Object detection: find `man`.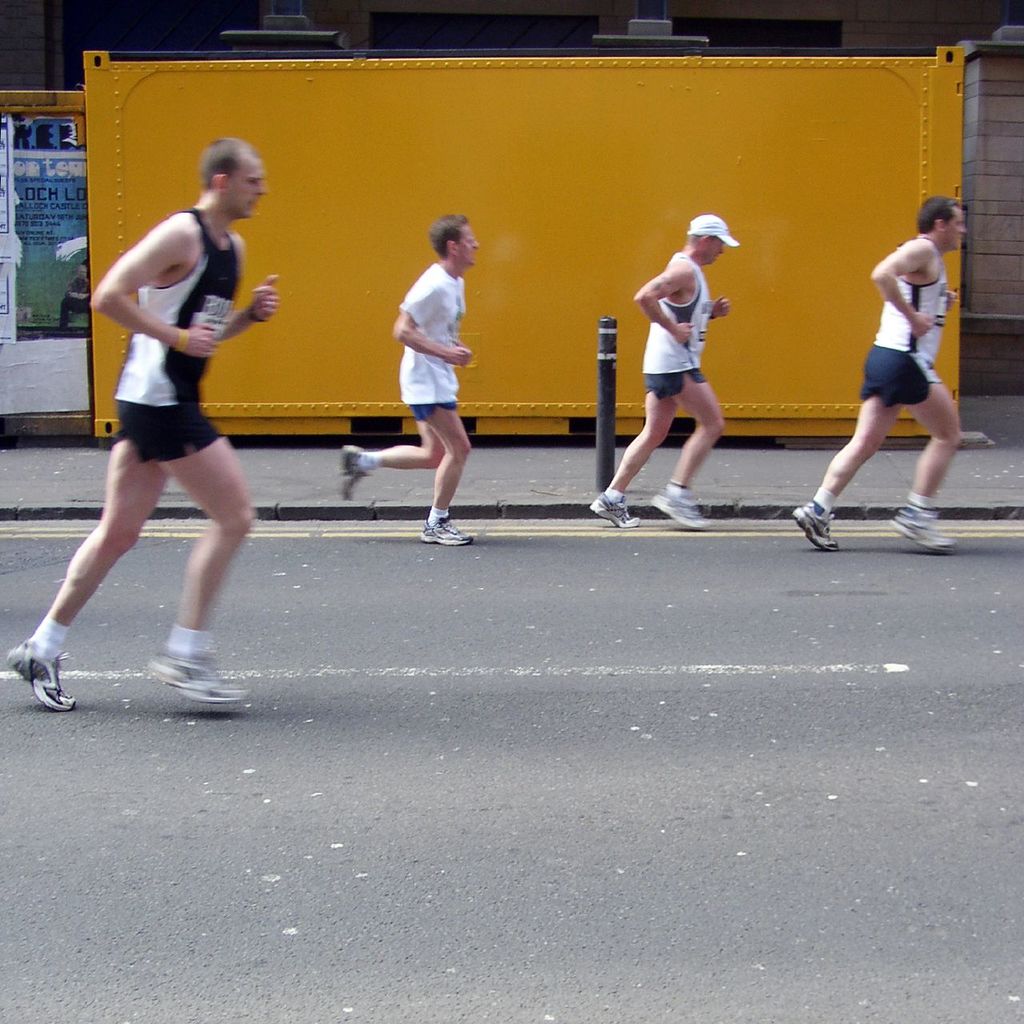
<box>58,114,281,720</box>.
